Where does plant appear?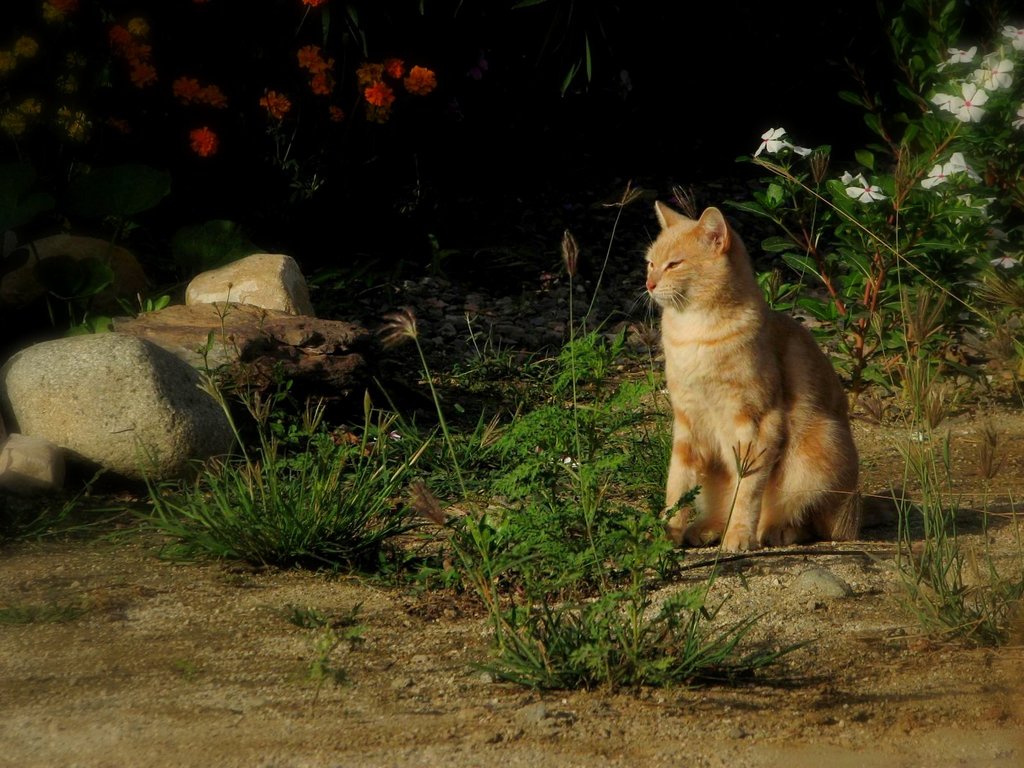
Appears at 844, 147, 1023, 656.
